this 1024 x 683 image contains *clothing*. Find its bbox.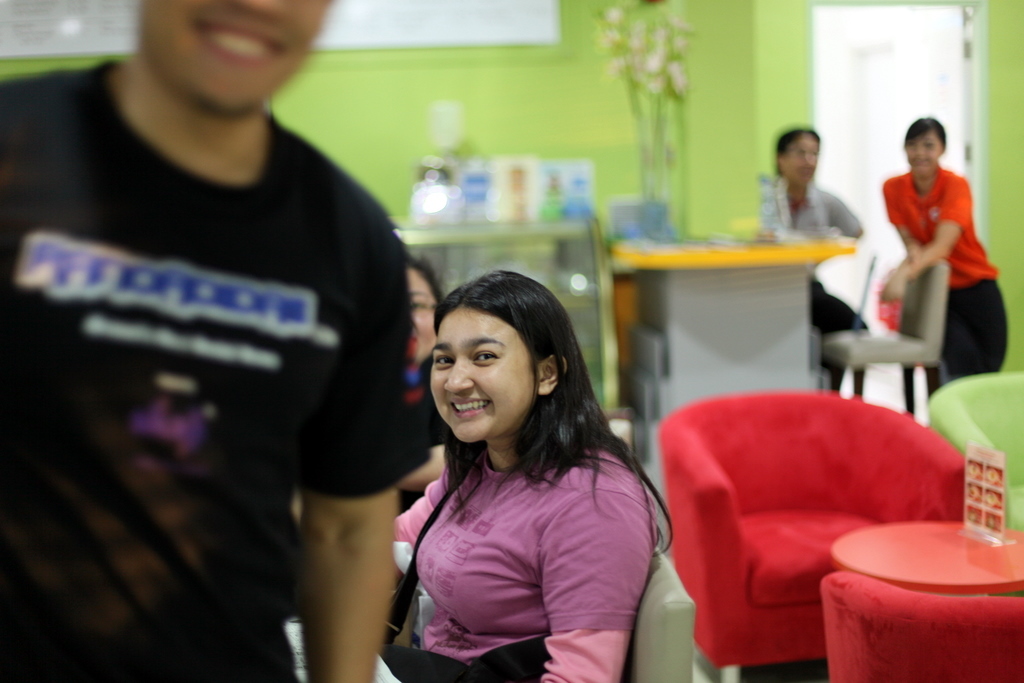
rect(393, 443, 652, 682).
